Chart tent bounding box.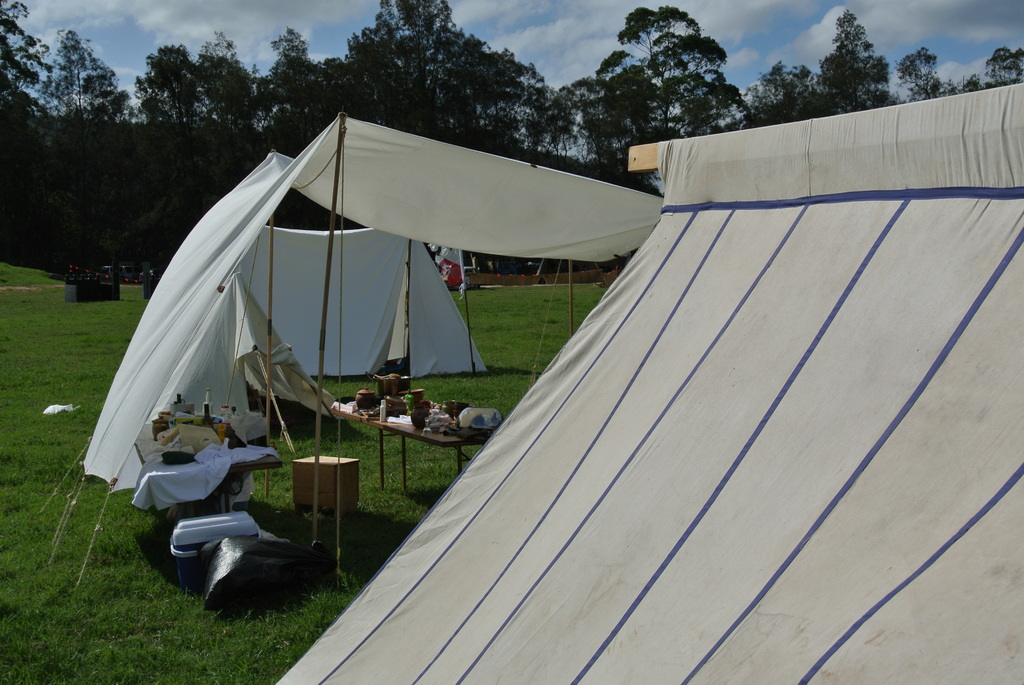
Charted: (x1=264, y1=83, x2=1023, y2=684).
